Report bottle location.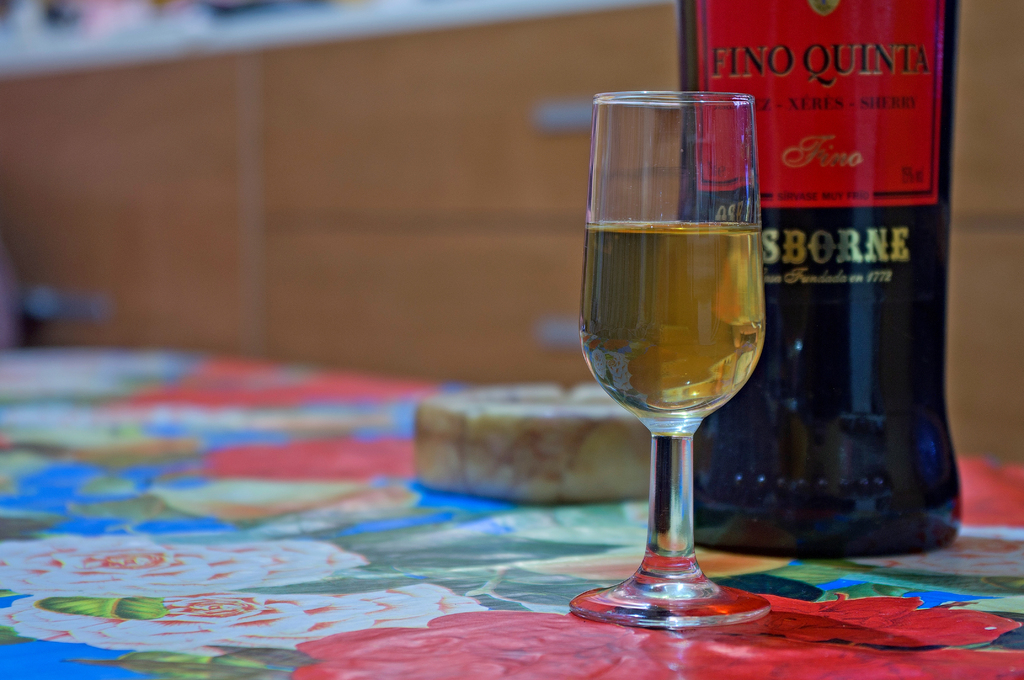
Report: box(651, 0, 963, 559).
